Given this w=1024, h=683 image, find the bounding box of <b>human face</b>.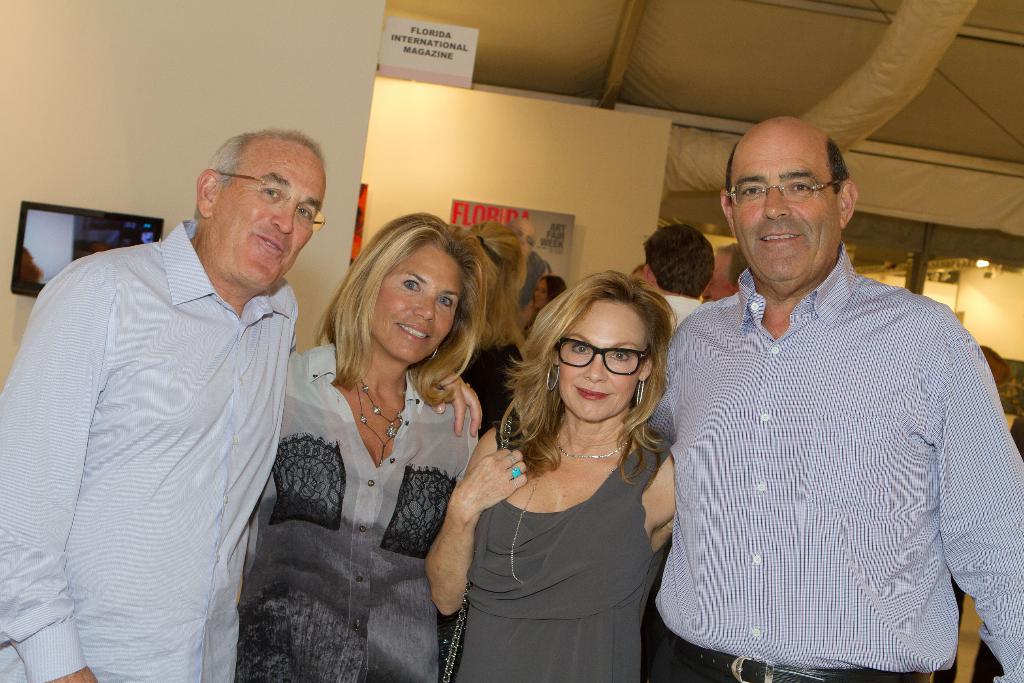
<region>730, 124, 842, 283</region>.
